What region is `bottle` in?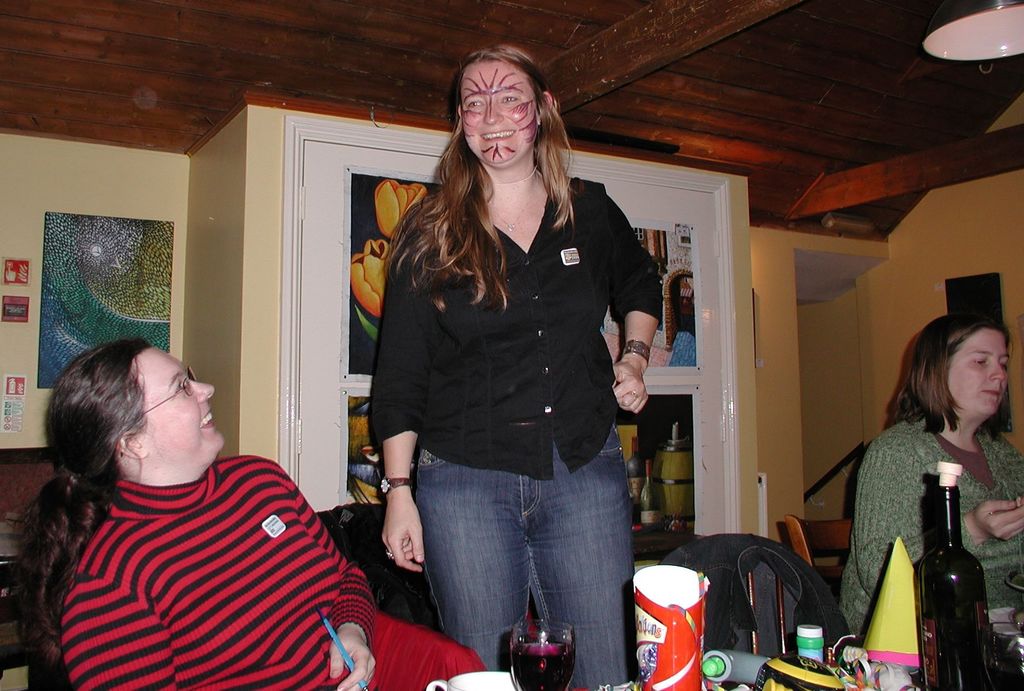
[left=640, top=469, right=665, bottom=535].
